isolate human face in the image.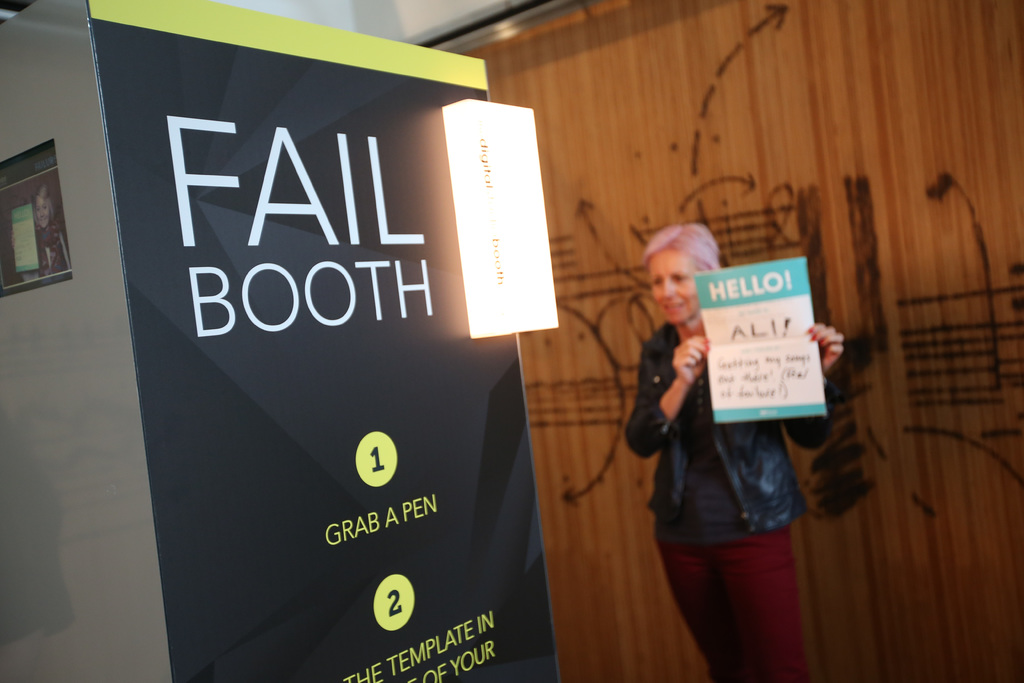
Isolated region: rect(650, 249, 697, 324).
